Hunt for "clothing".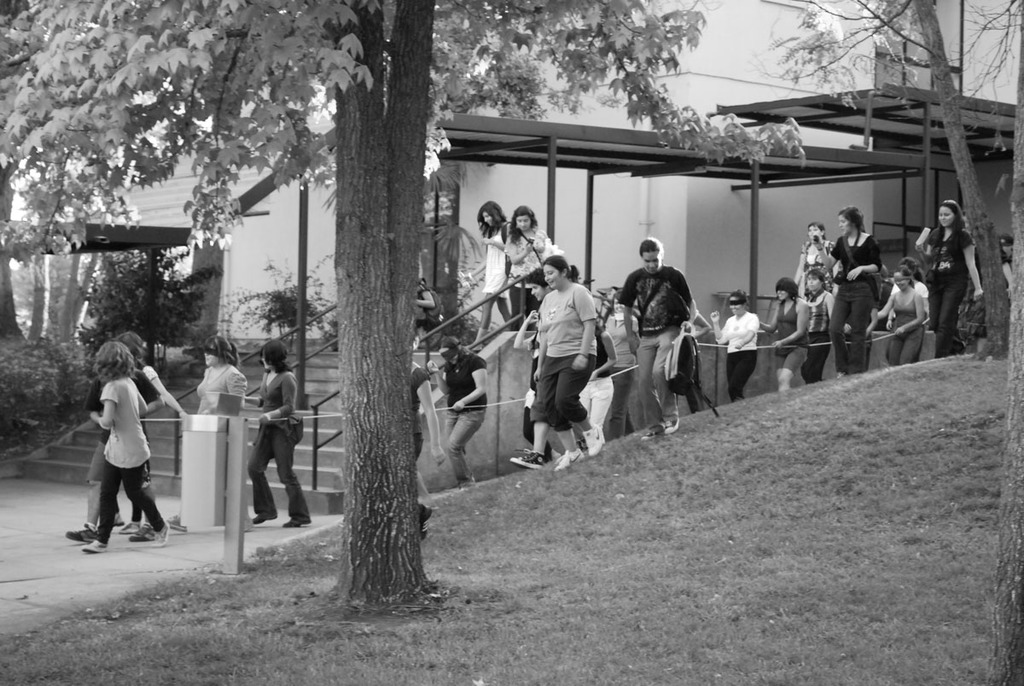
Hunted down at [252, 368, 304, 521].
